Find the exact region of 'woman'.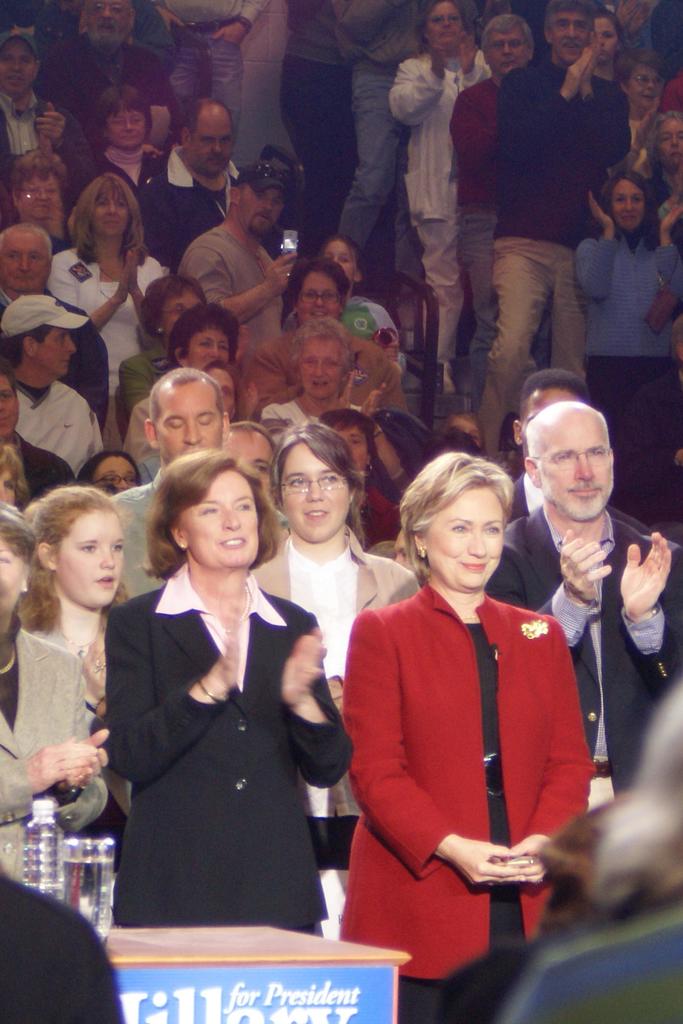
Exact region: <box>0,504,113,895</box>.
